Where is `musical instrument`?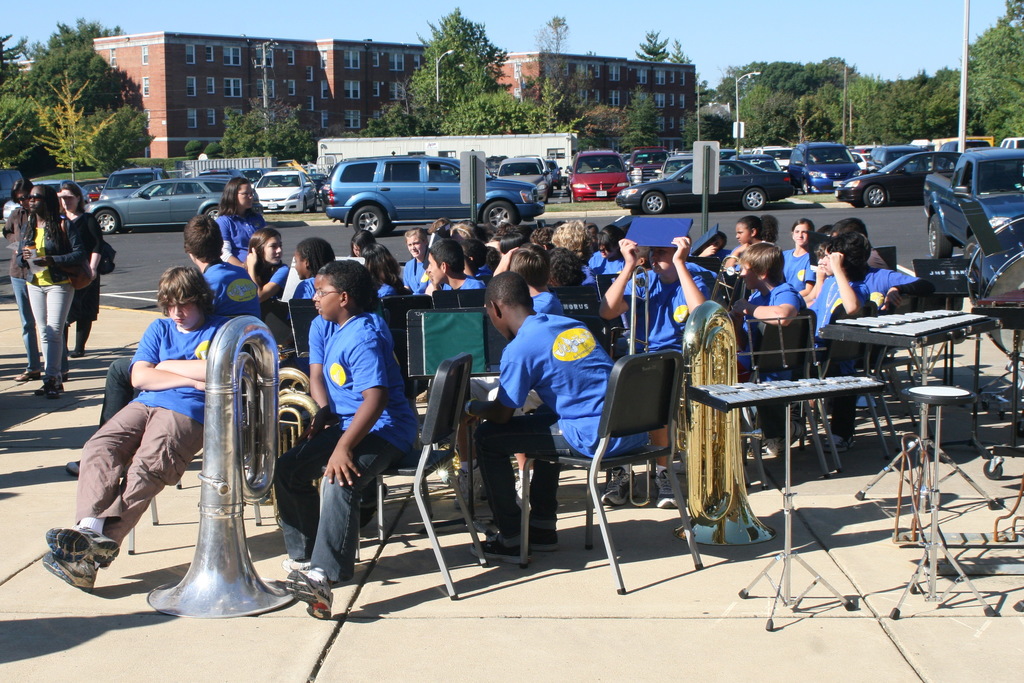
(144, 308, 316, 625).
